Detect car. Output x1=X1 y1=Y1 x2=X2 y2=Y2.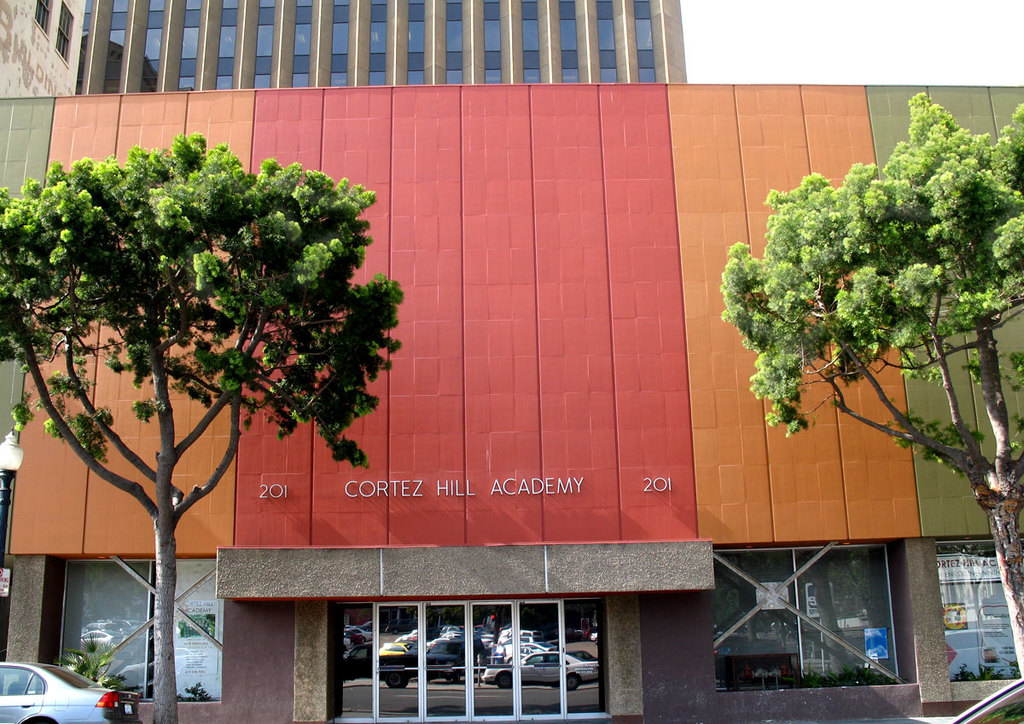
x1=0 y1=657 x2=144 y2=723.
